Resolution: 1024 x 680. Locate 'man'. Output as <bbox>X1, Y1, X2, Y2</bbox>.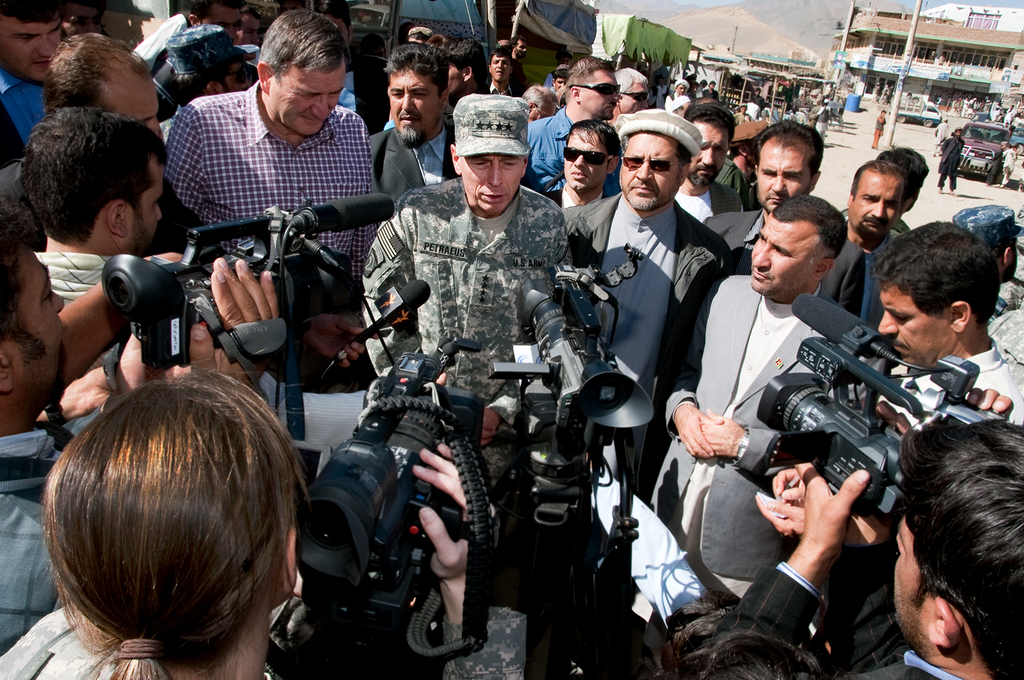
<bbox>0, 108, 237, 395</bbox>.
